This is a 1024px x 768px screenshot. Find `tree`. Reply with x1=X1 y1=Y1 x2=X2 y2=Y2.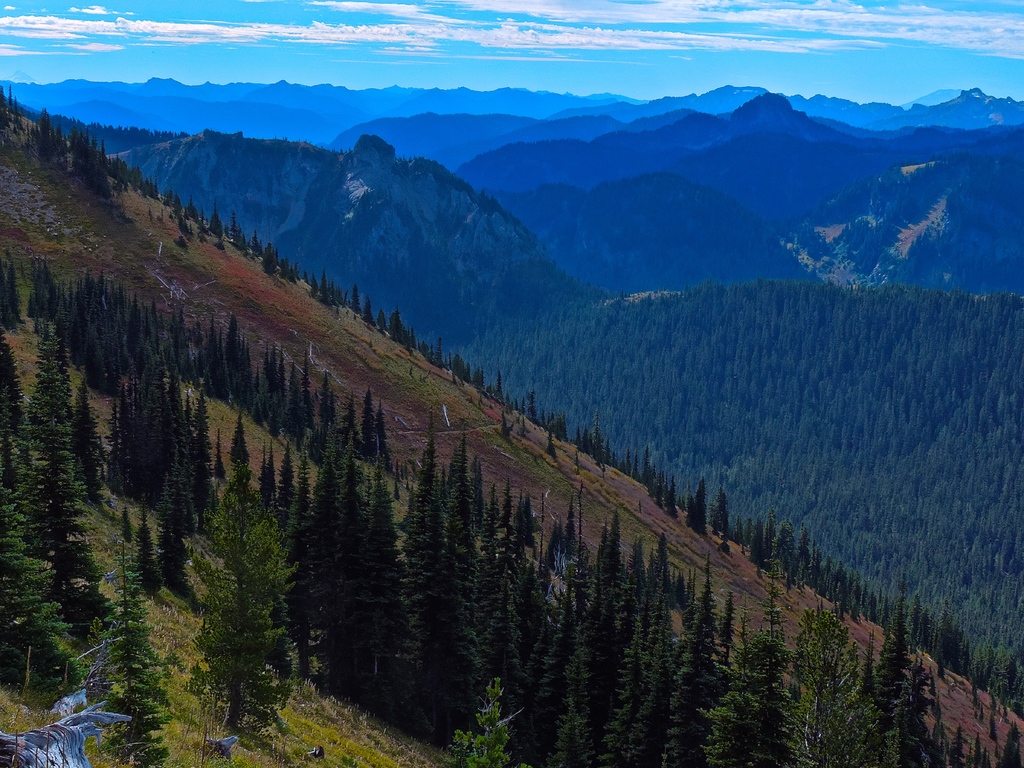
x1=452 y1=356 x2=465 y2=384.
